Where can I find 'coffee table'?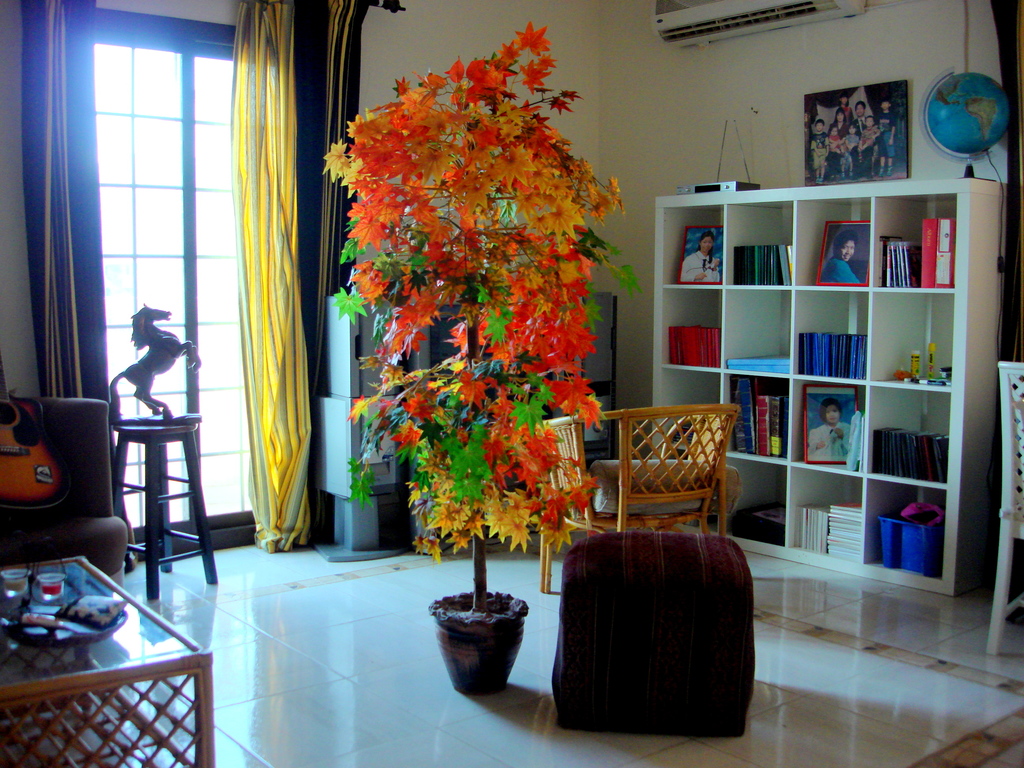
You can find it at (x1=0, y1=555, x2=218, y2=767).
